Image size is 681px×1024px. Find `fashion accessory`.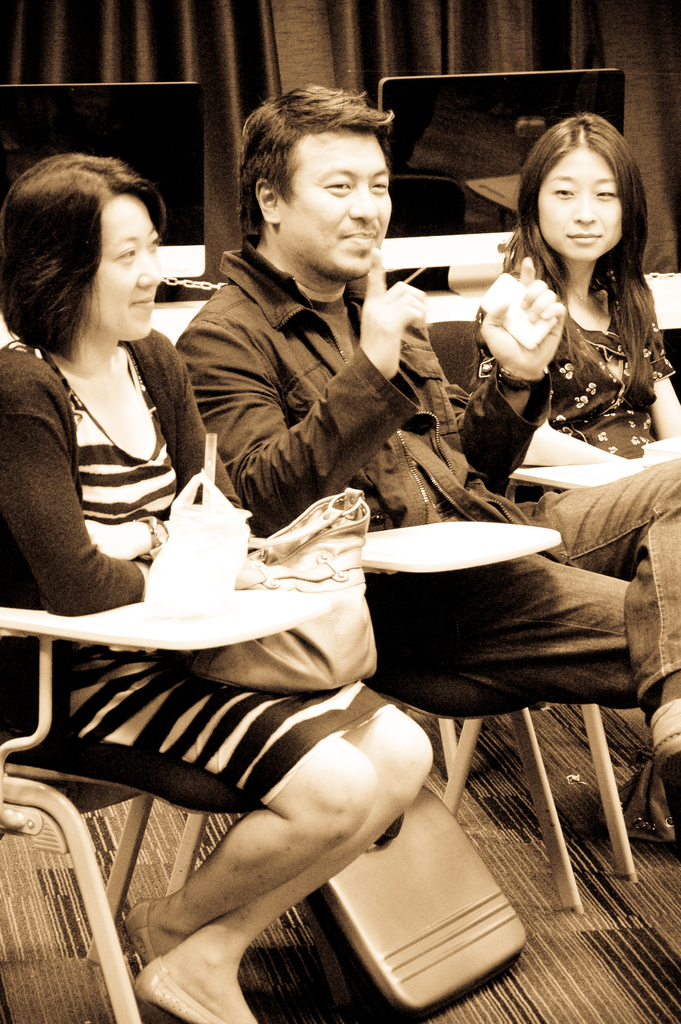
bbox=(498, 365, 547, 397).
